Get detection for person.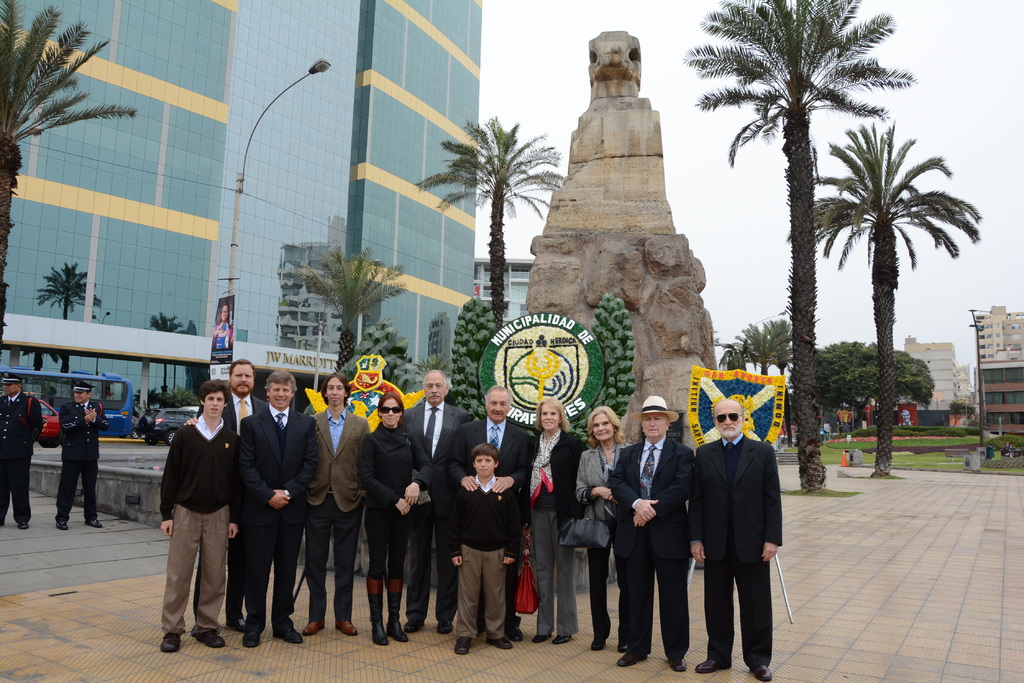
Detection: 452 444 522 655.
